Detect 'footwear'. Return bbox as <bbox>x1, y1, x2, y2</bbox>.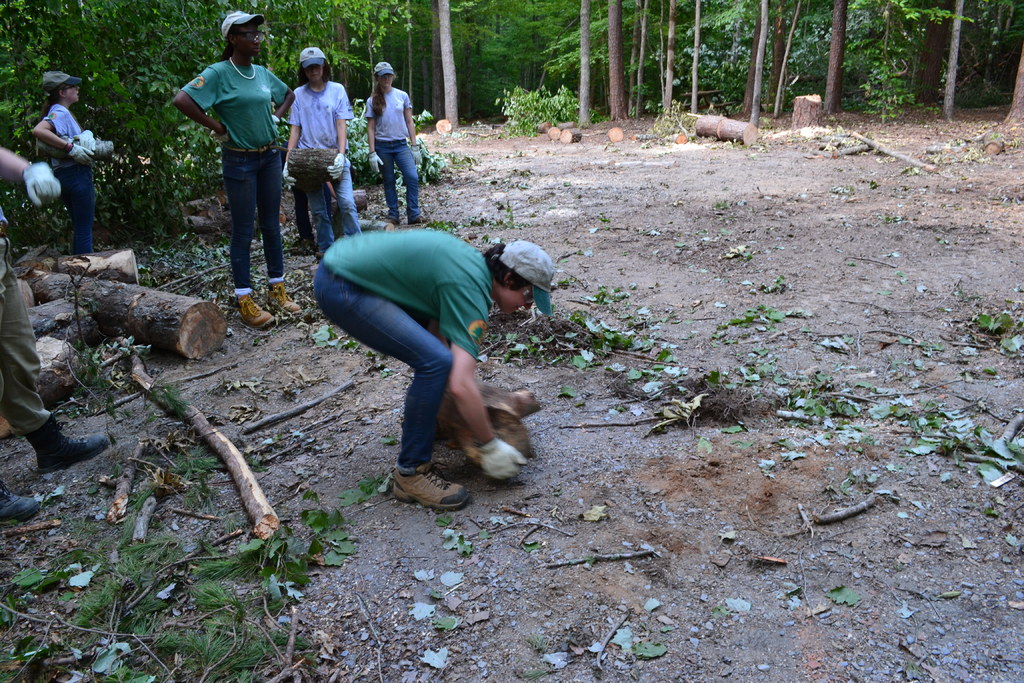
<bbox>0, 472, 43, 514</bbox>.
